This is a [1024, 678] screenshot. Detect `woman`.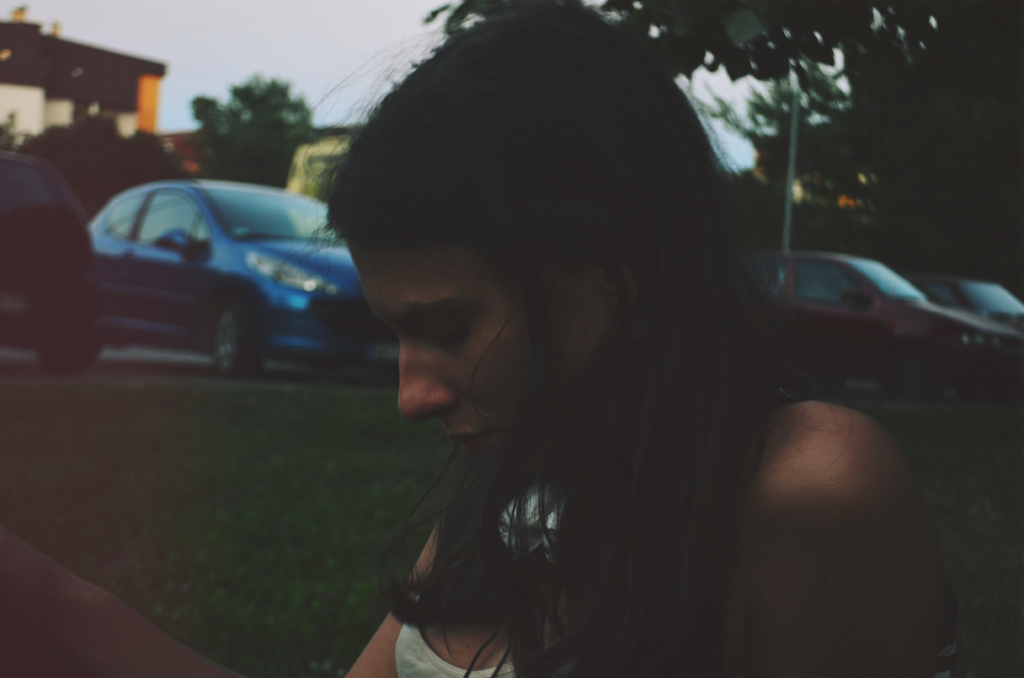
locate(261, 33, 945, 675).
